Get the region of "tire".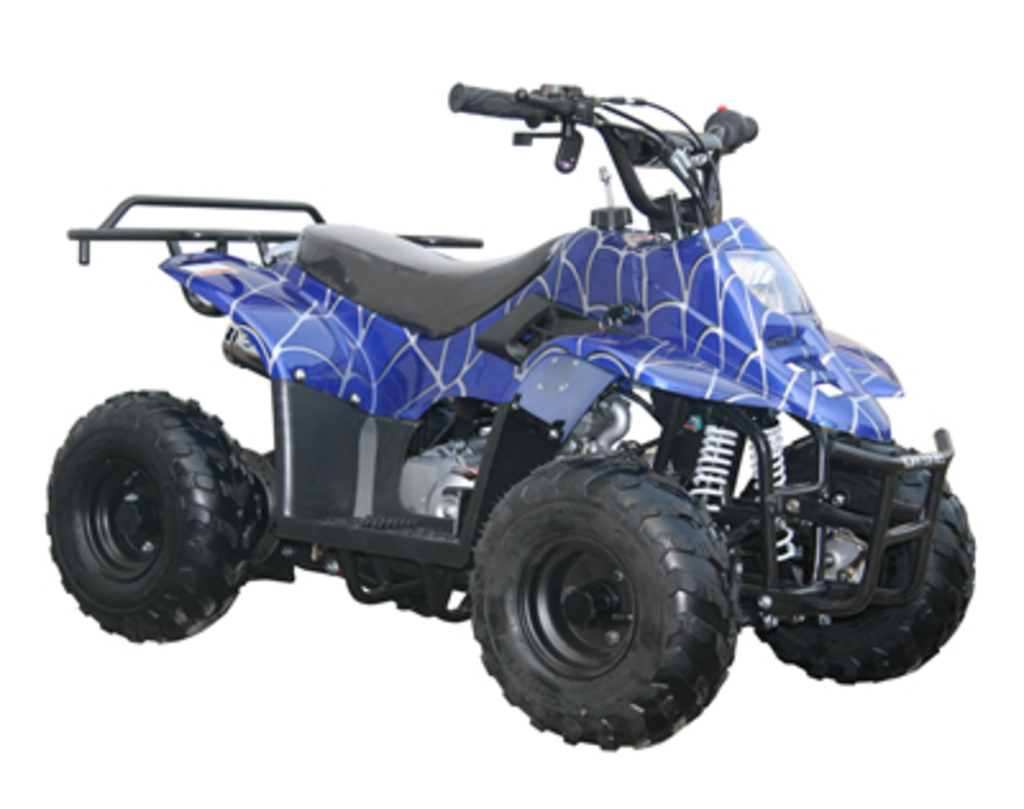
38,371,261,653.
